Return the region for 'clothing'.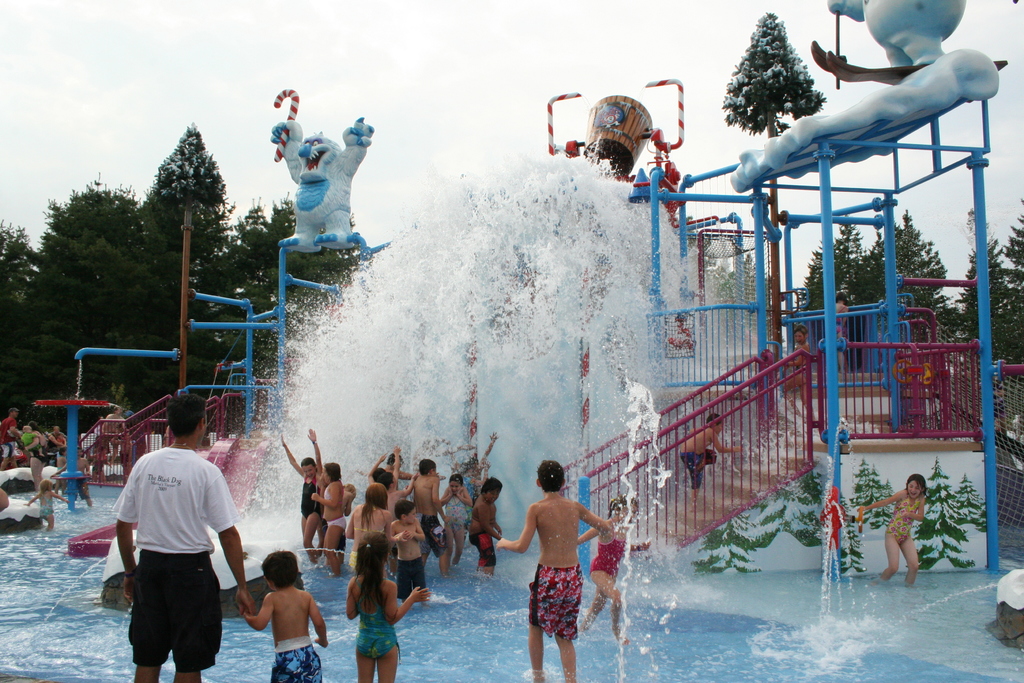
crop(40, 489, 55, 522).
